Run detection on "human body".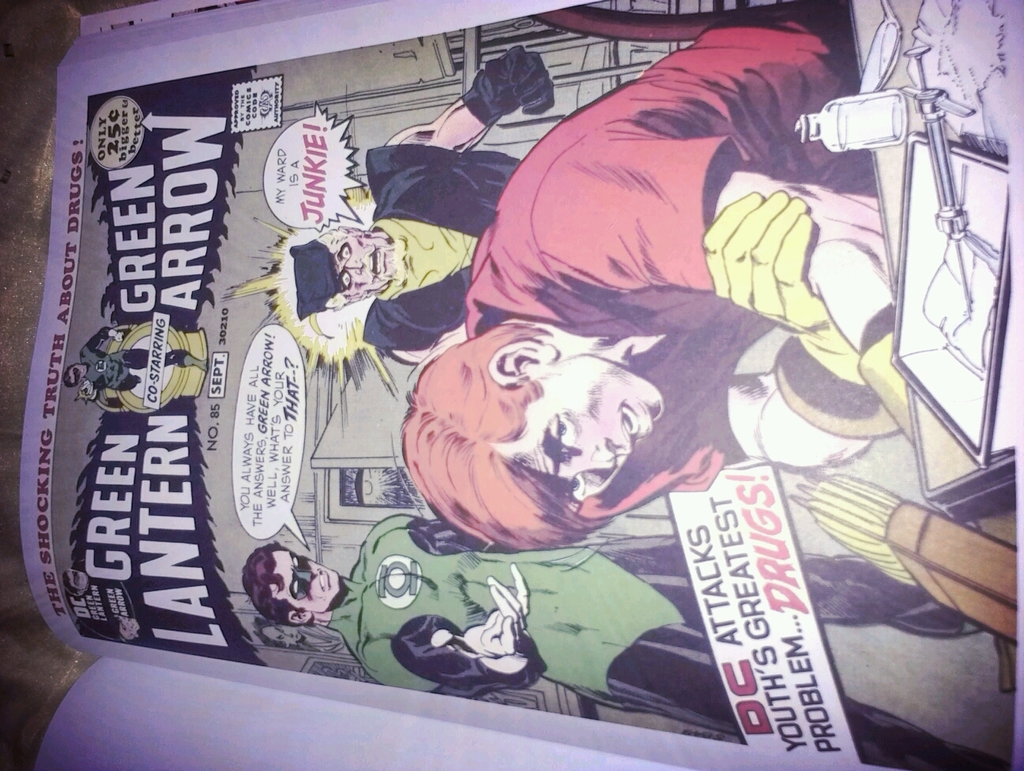
Result: (252, 521, 1018, 767).
